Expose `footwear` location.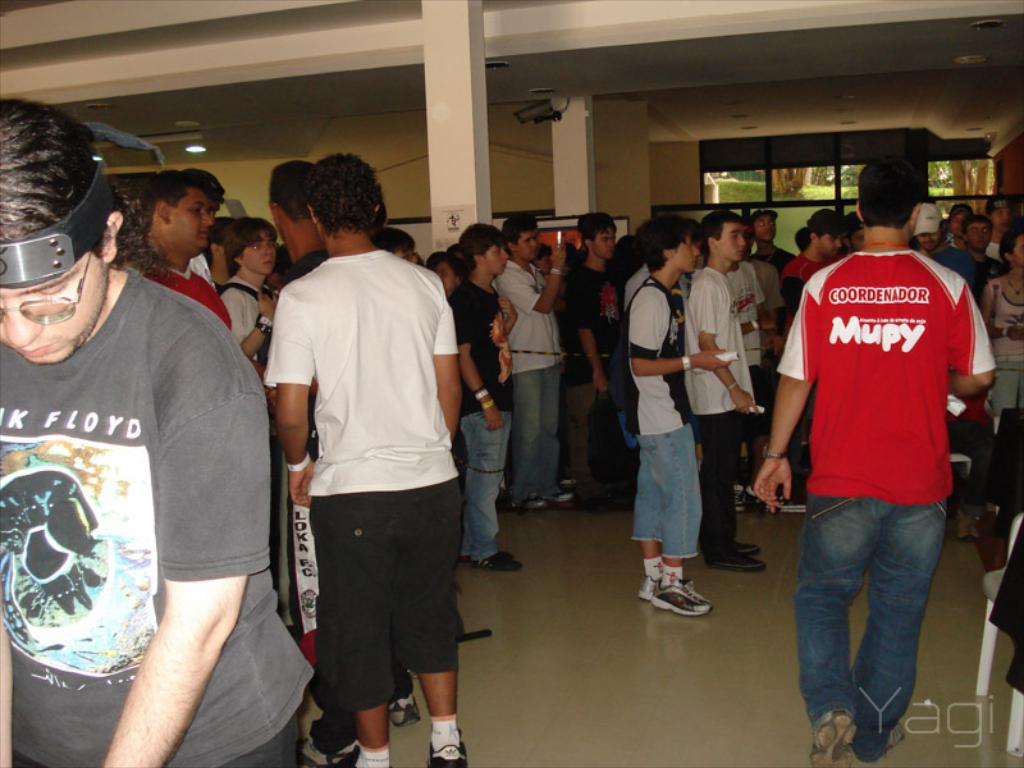
Exposed at {"left": 654, "top": 581, "right": 709, "bottom": 613}.
